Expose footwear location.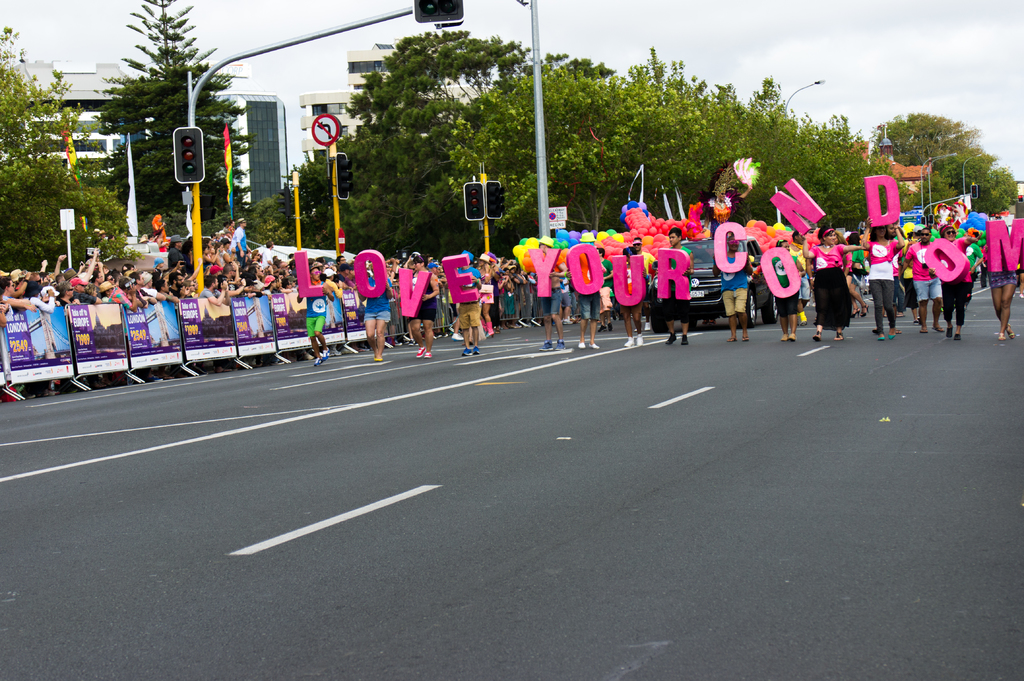
Exposed at left=852, top=308, right=860, bottom=317.
